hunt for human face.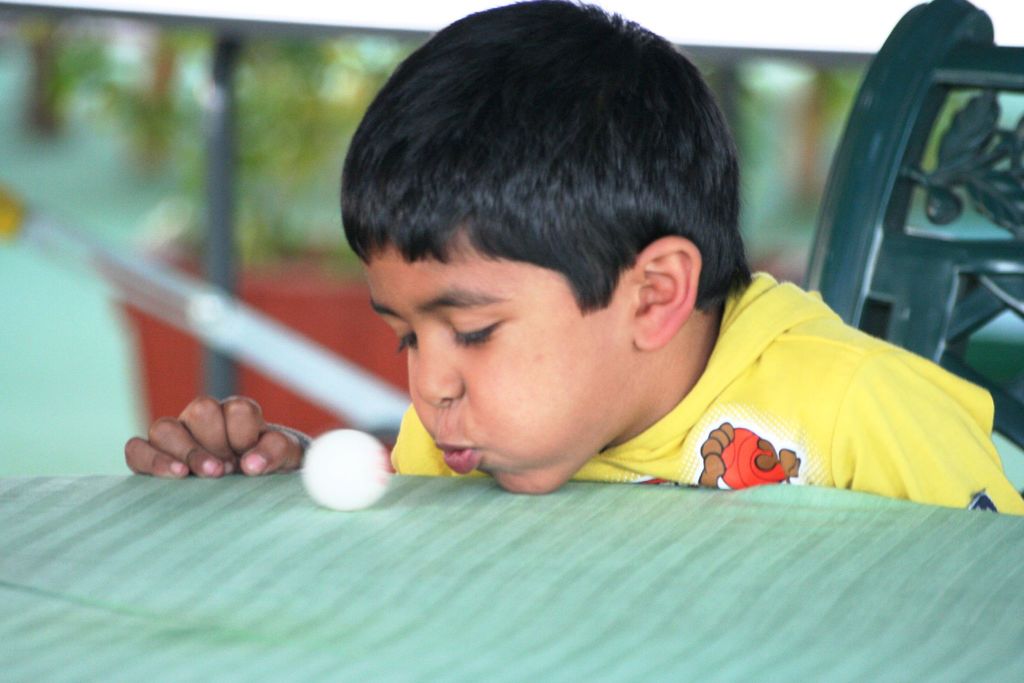
Hunted down at 358 233 637 499.
